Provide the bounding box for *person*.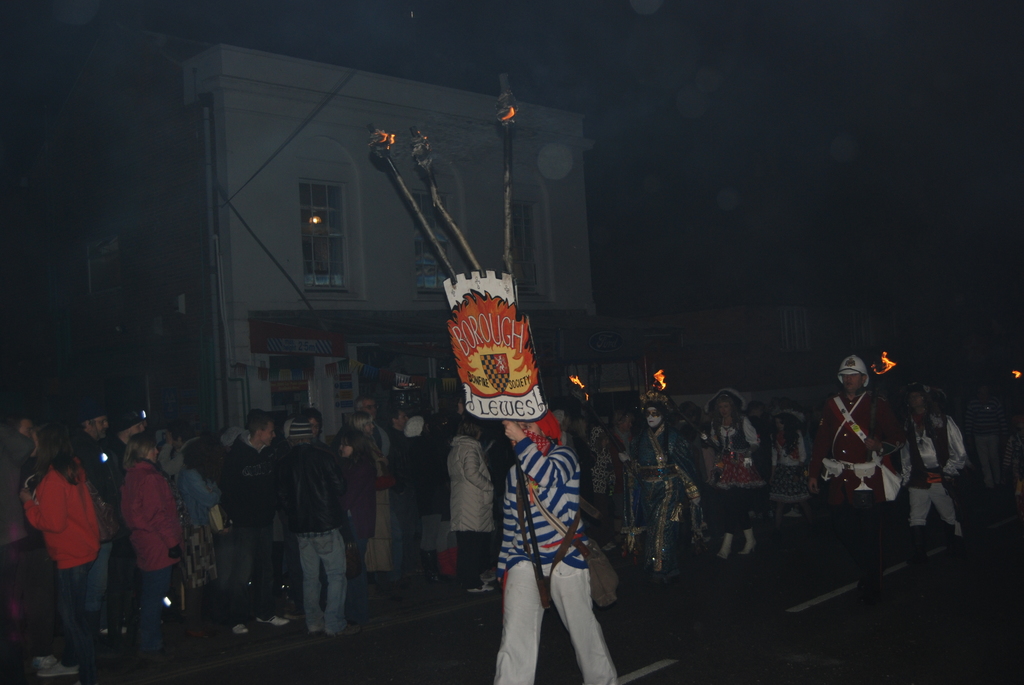
(892,379,975,558).
